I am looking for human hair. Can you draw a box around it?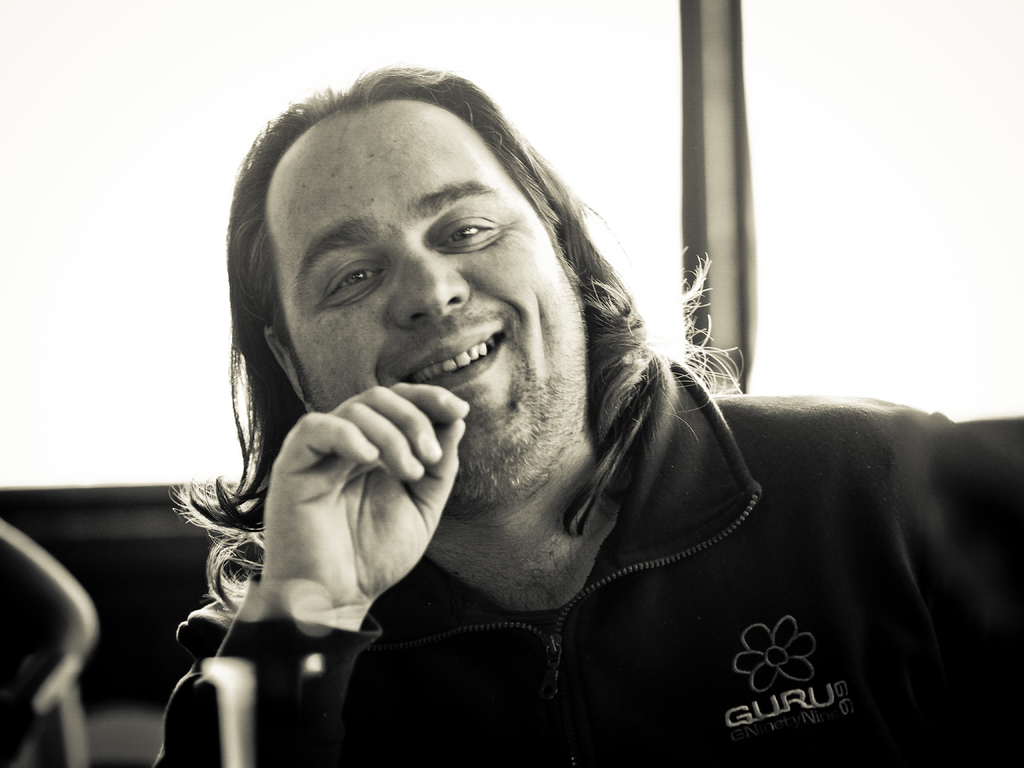
Sure, the bounding box is <region>211, 28, 806, 585</region>.
